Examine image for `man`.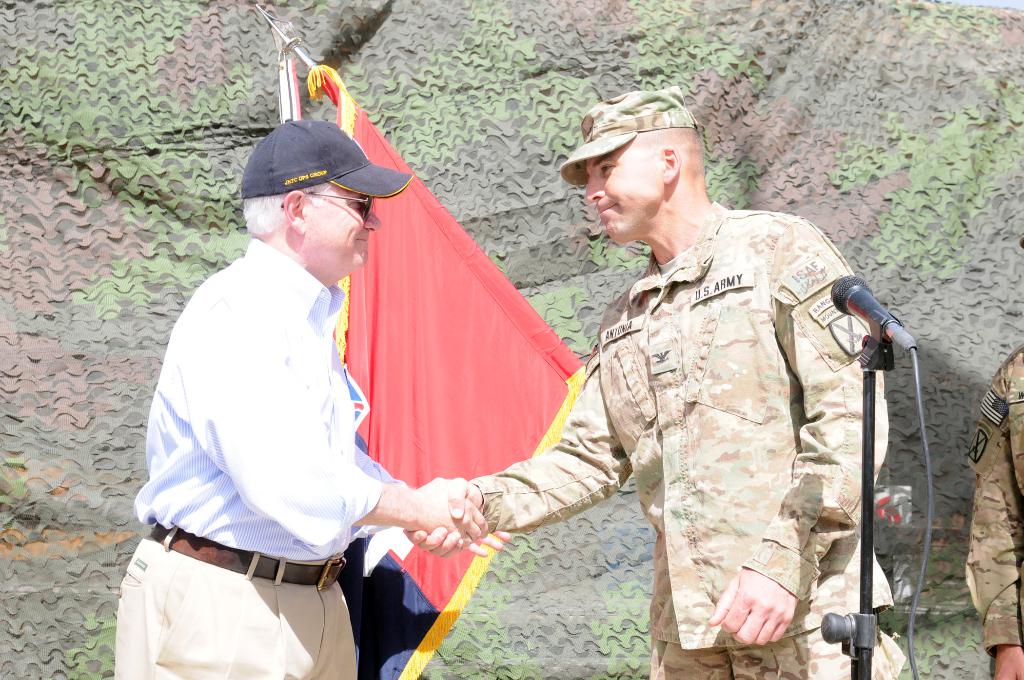
Examination result: 133 92 463 672.
